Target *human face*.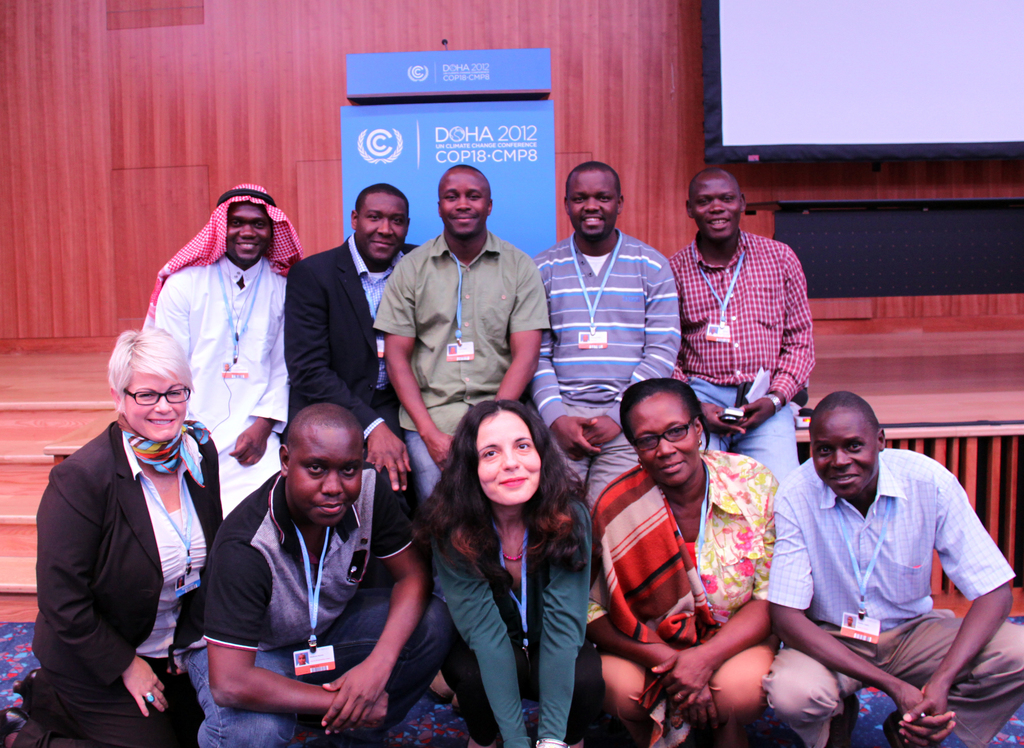
Target region: <region>809, 411, 879, 496</region>.
